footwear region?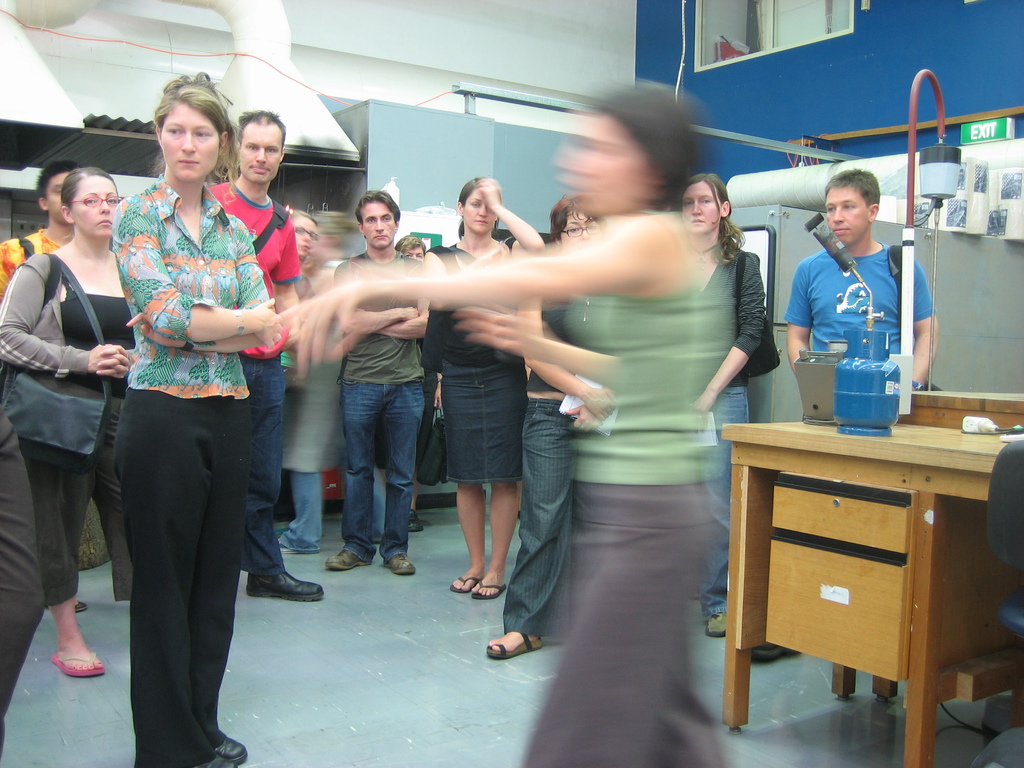
select_region(189, 757, 234, 767)
